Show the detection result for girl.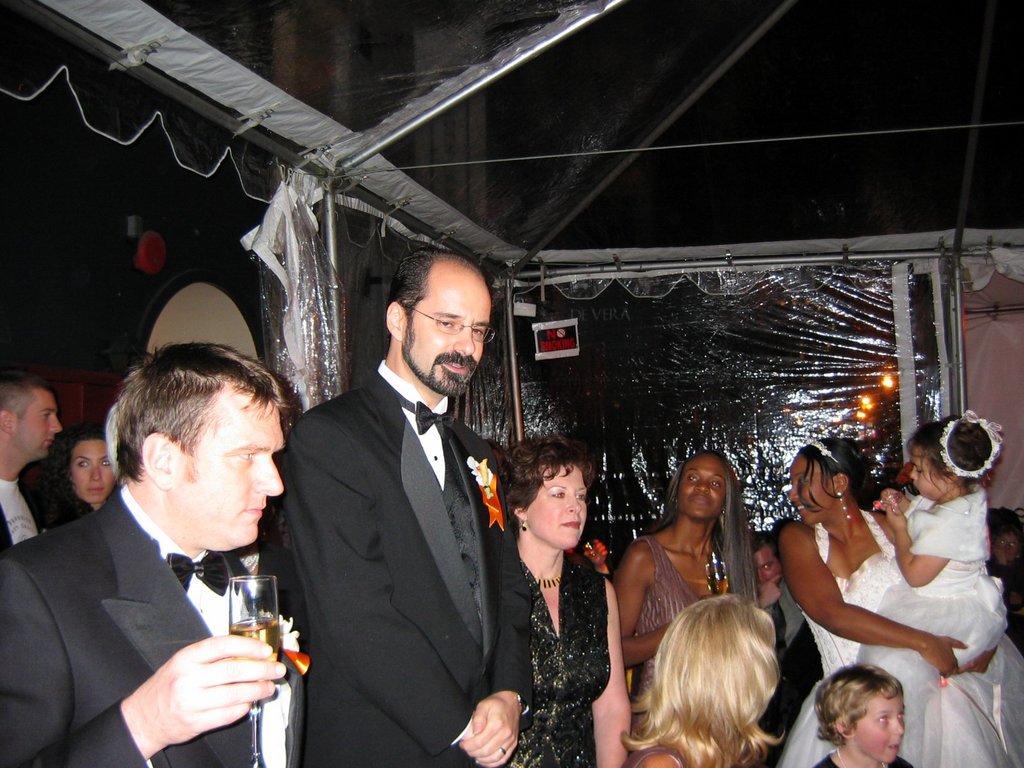
bbox=[812, 664, 913, 767].
